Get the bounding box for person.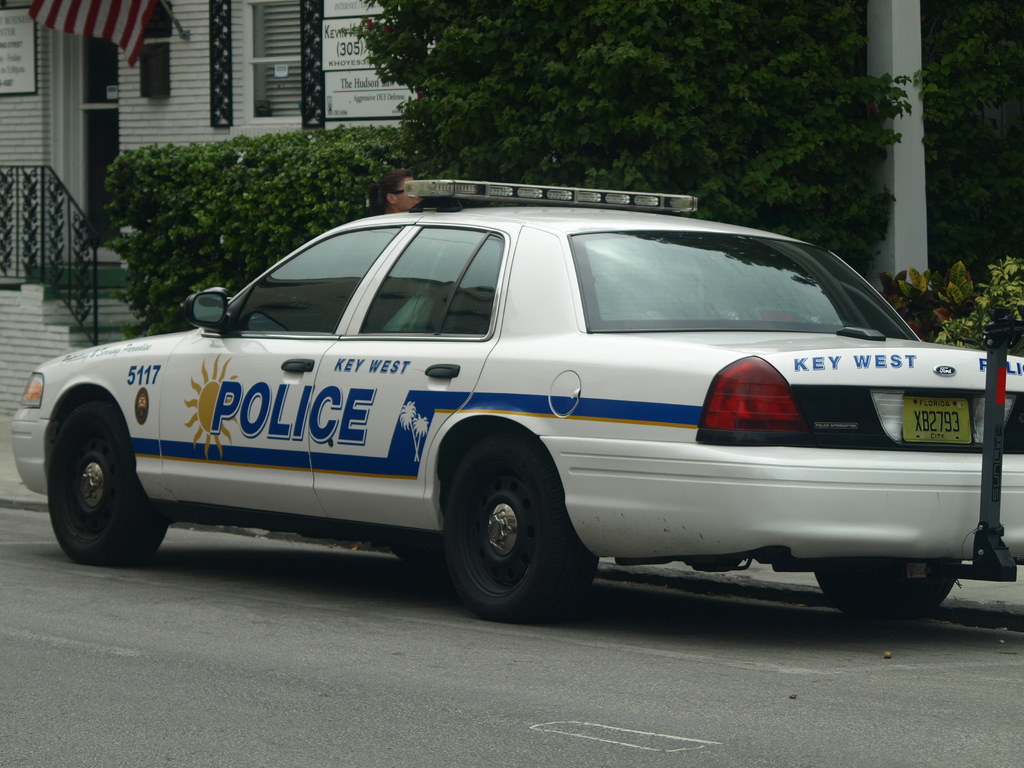
{"left": 374, "top": 168, "right": 424, "bottom": 208}.
